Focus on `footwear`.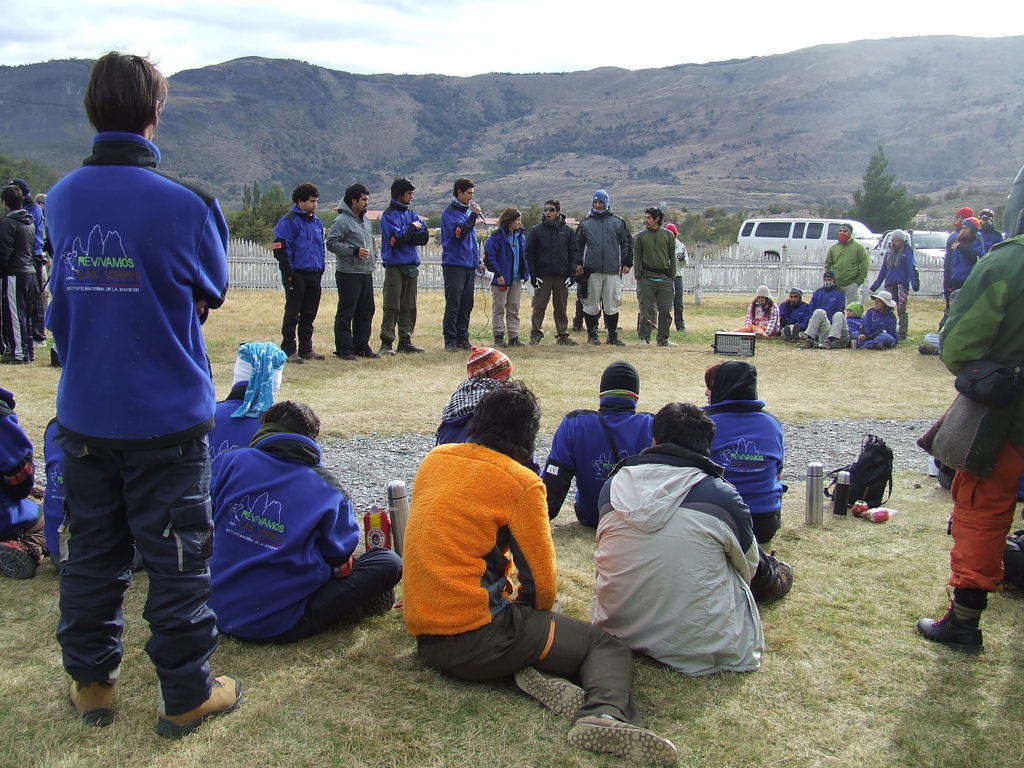
Focused at (x1=495, y1=335, x2=512, y2=347).
